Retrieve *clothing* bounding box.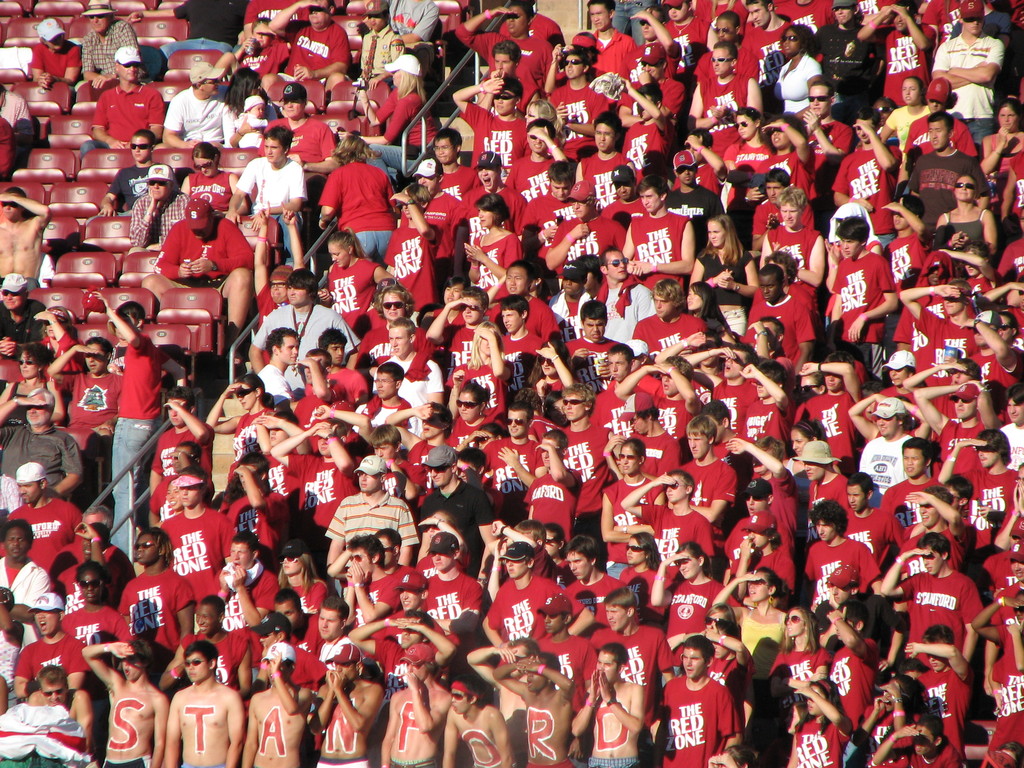
Bounding box: (931, 33, 998, 145).
